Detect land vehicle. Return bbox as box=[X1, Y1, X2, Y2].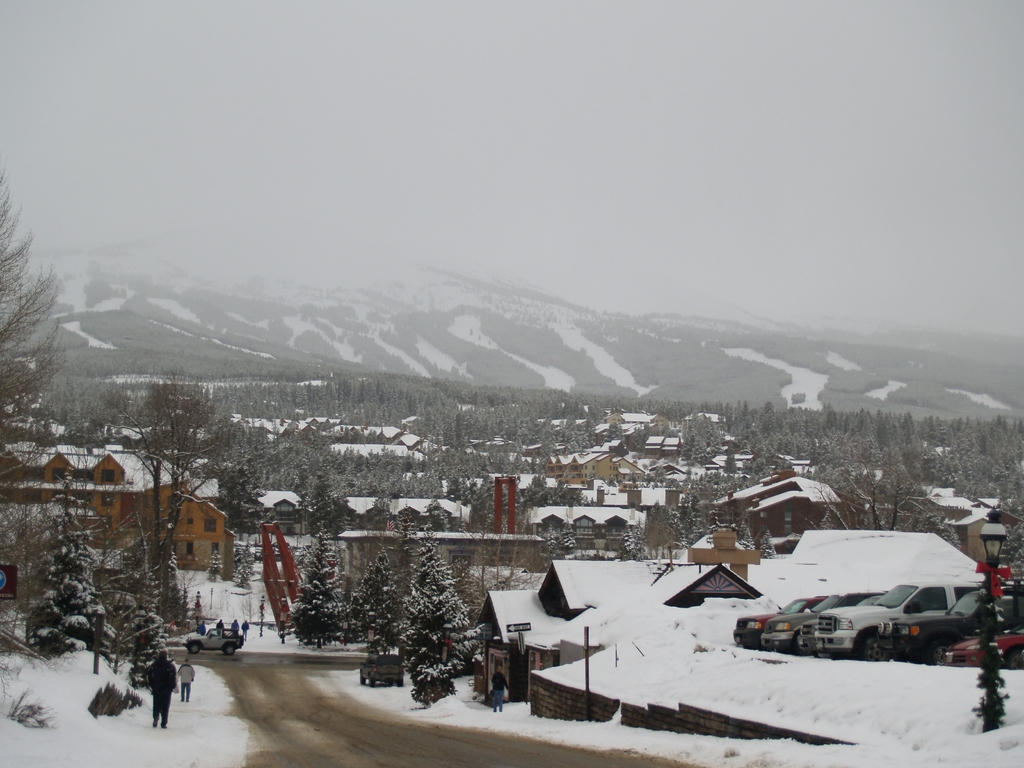
box=[877, 585, 1023, 659].
